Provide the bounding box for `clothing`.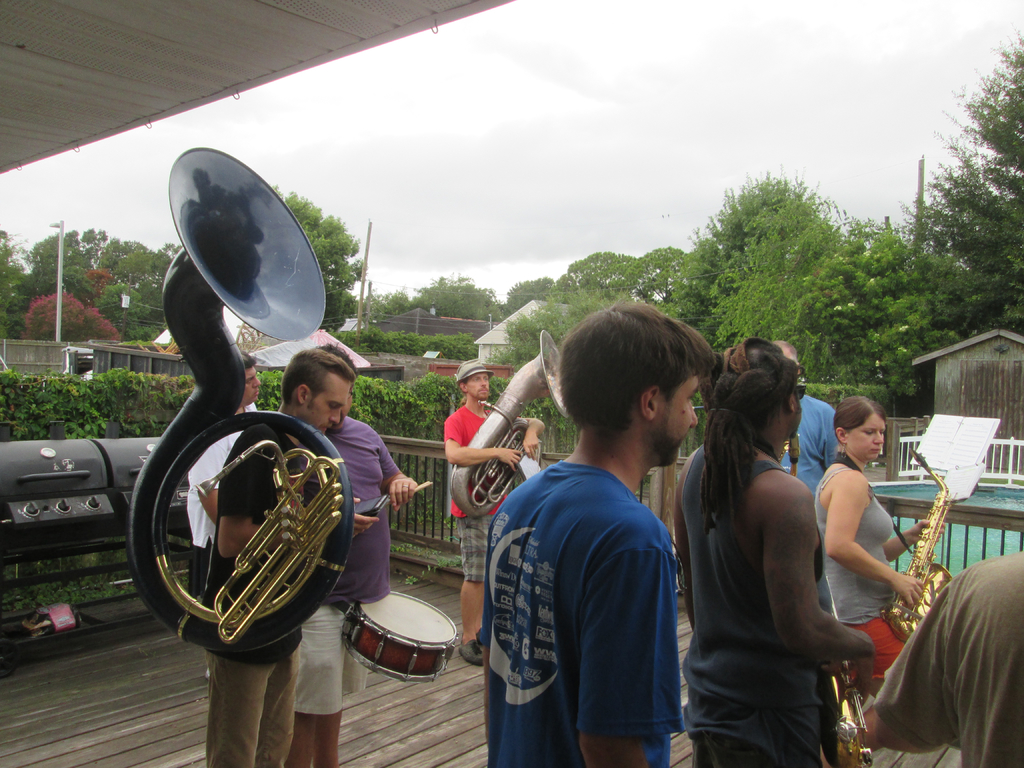
detection(481, 406, 697, 756).
